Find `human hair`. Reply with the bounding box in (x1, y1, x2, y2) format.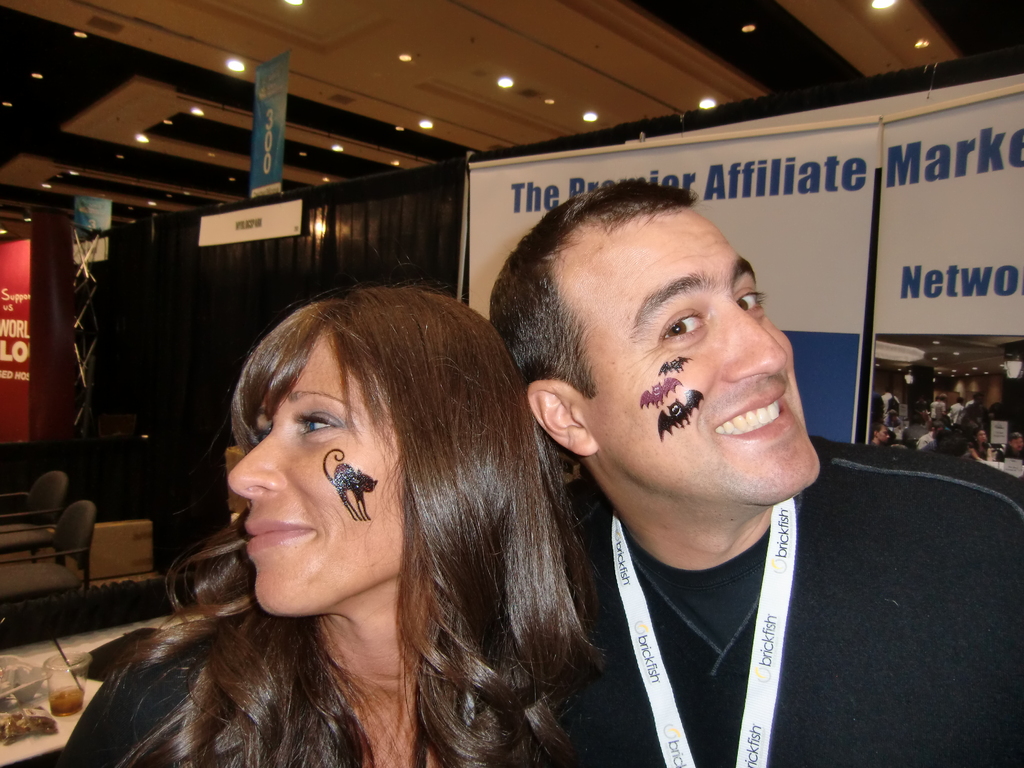
(160, 255, 561, 741).
